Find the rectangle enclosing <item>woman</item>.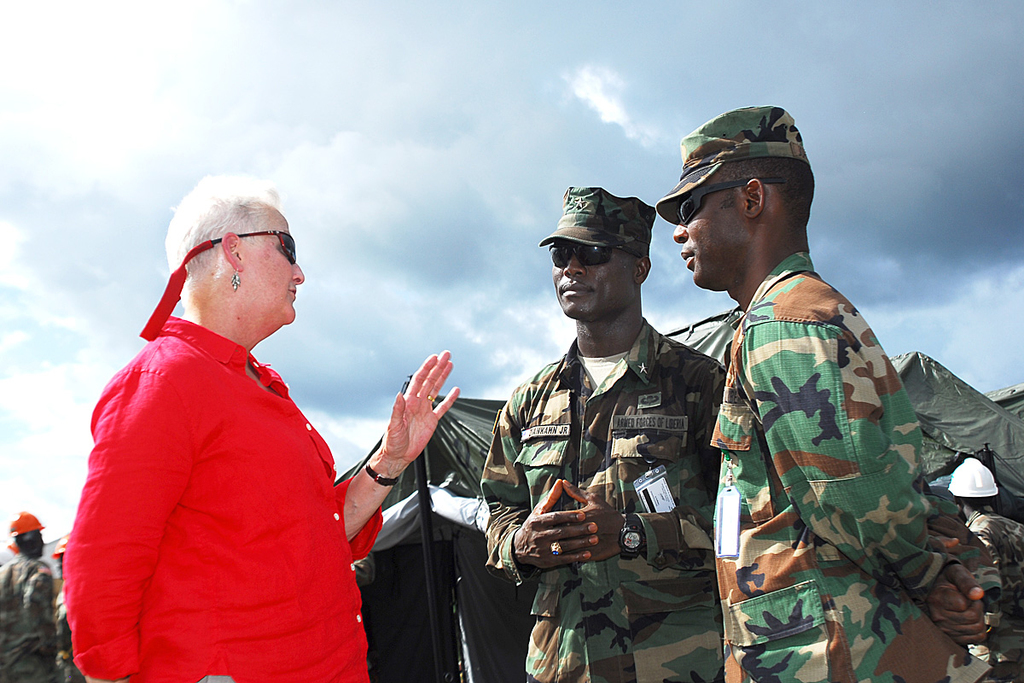
rect(62, 190, 459, 682).
